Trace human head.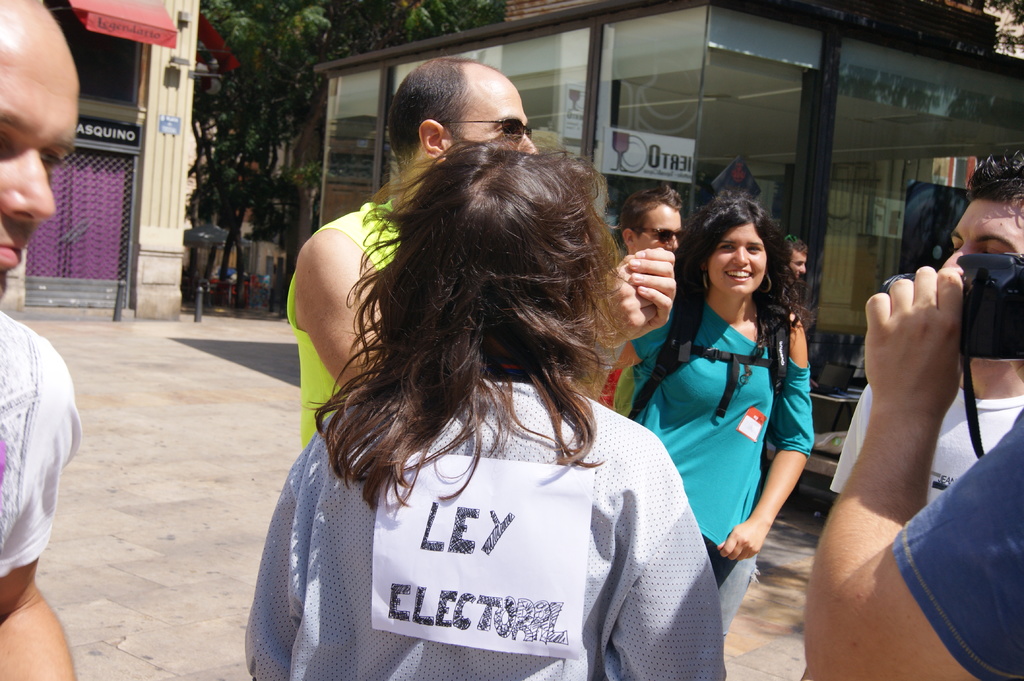
Traced to box(340, 131, 641, 393).
